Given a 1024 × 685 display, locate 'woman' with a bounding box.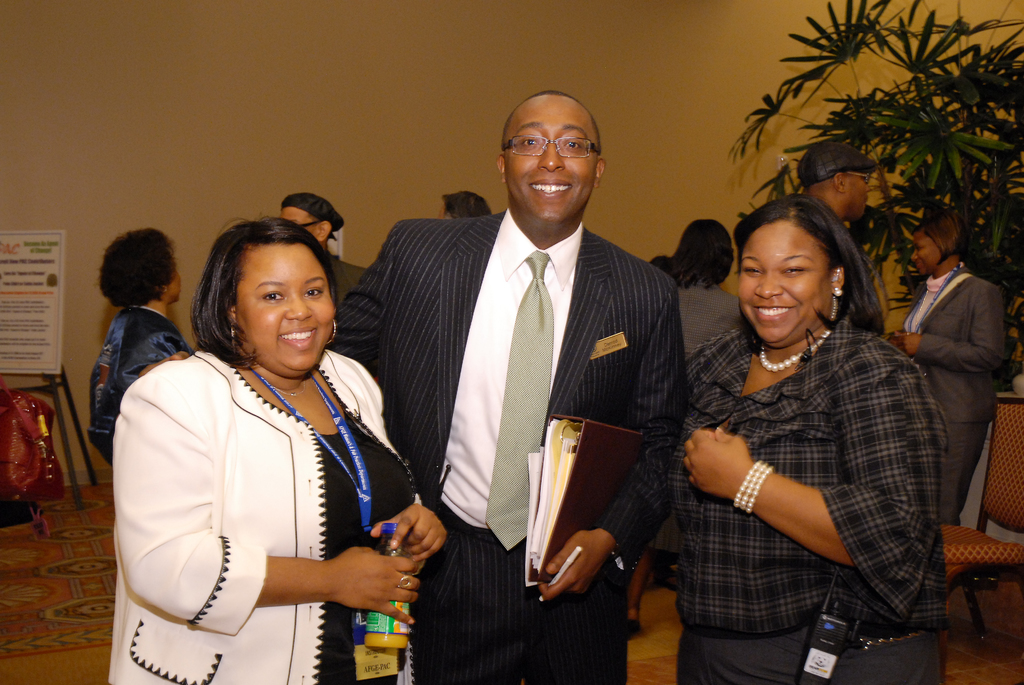
Located: locate(885, 216, 1007, 526).
